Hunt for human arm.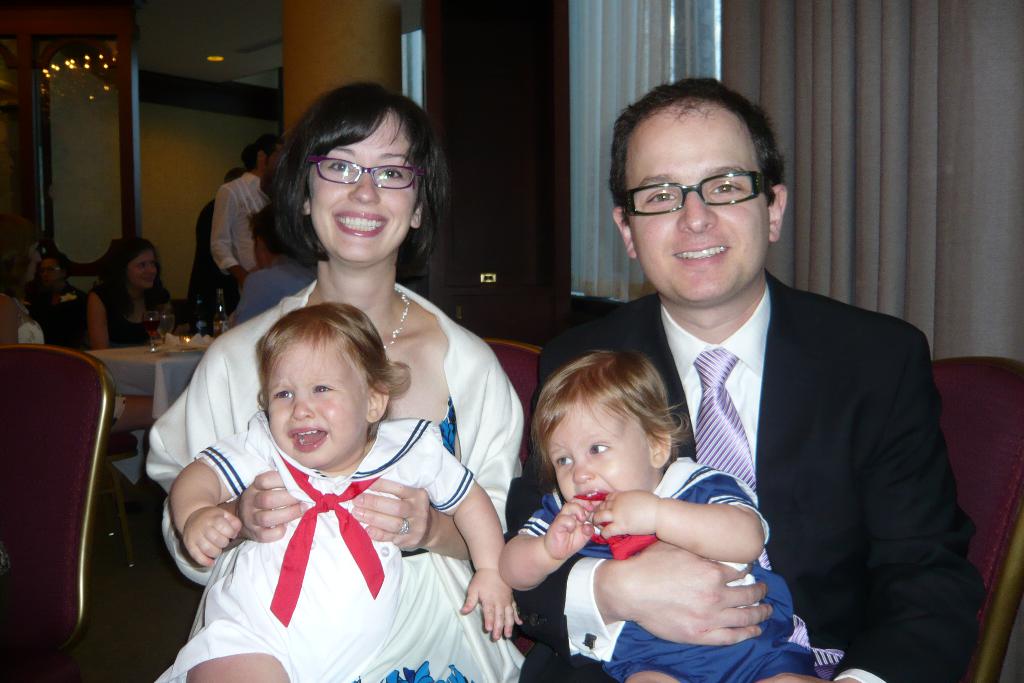
Hunted down at [x1=89, y1=290, x2=111, y2=346].
